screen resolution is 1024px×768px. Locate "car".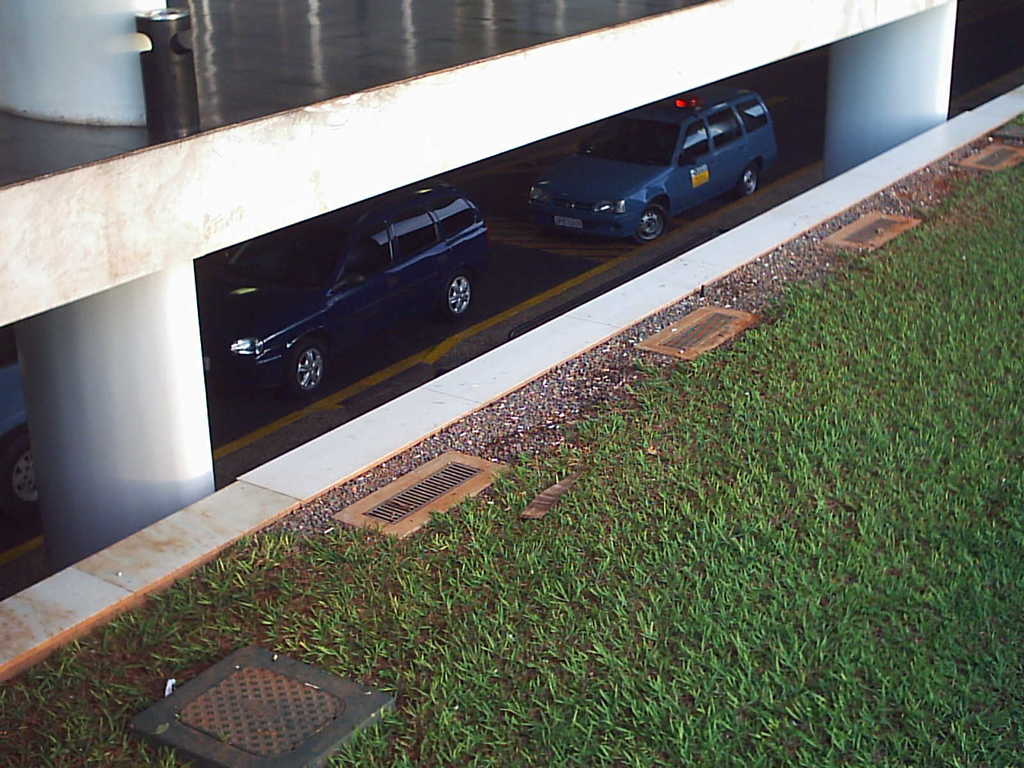
bbox=[525, 84, 773, 253].
